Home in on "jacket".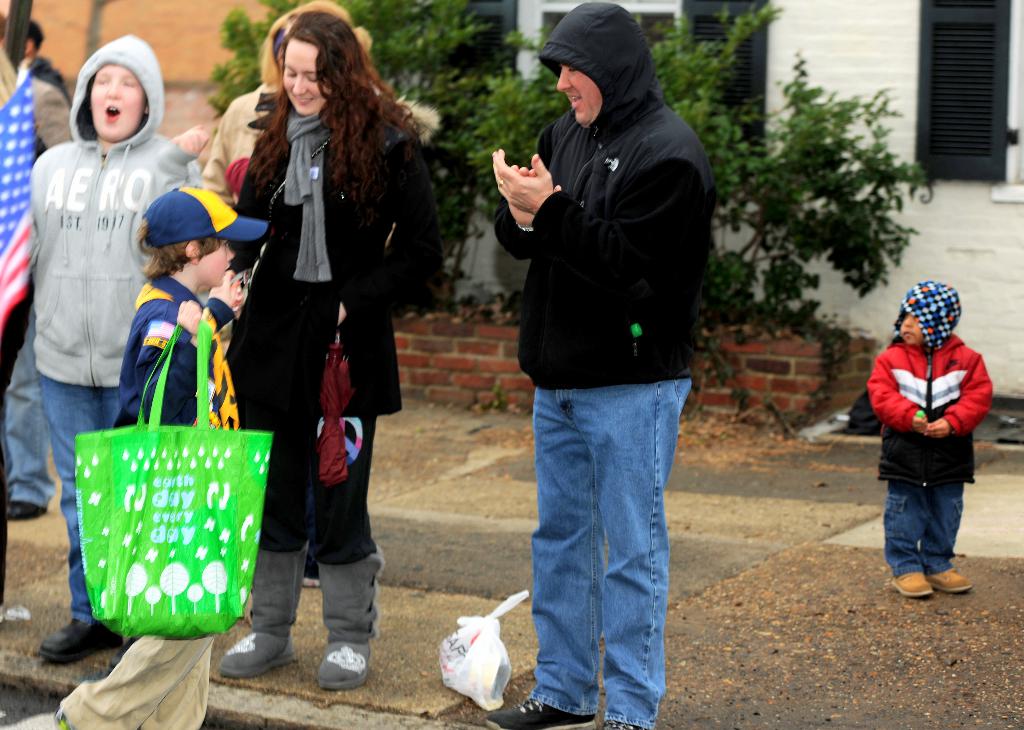
Homed in at [x1=25, y1=28, x2=204, y2=391].
